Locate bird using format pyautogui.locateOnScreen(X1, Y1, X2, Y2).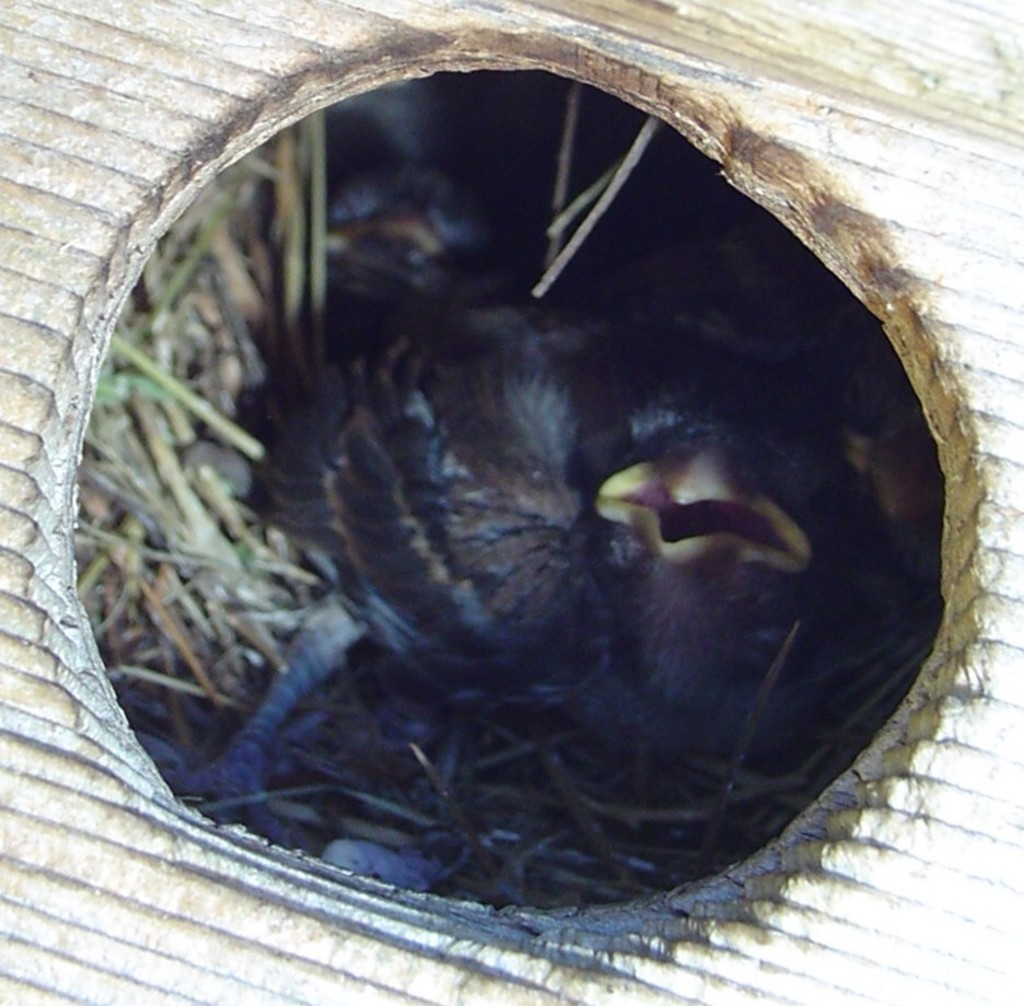
pyautogui.locateOnScreen(226, 282, 908, 905).
